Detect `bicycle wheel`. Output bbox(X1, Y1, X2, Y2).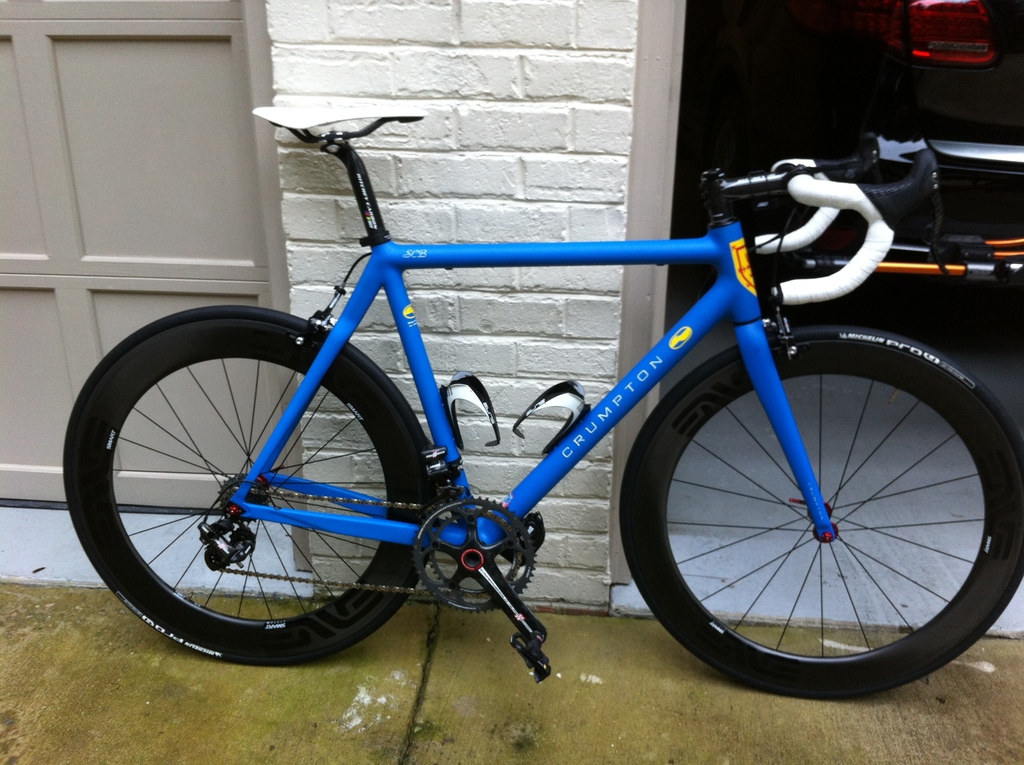
bbox(613, 330, 1012, 703).
